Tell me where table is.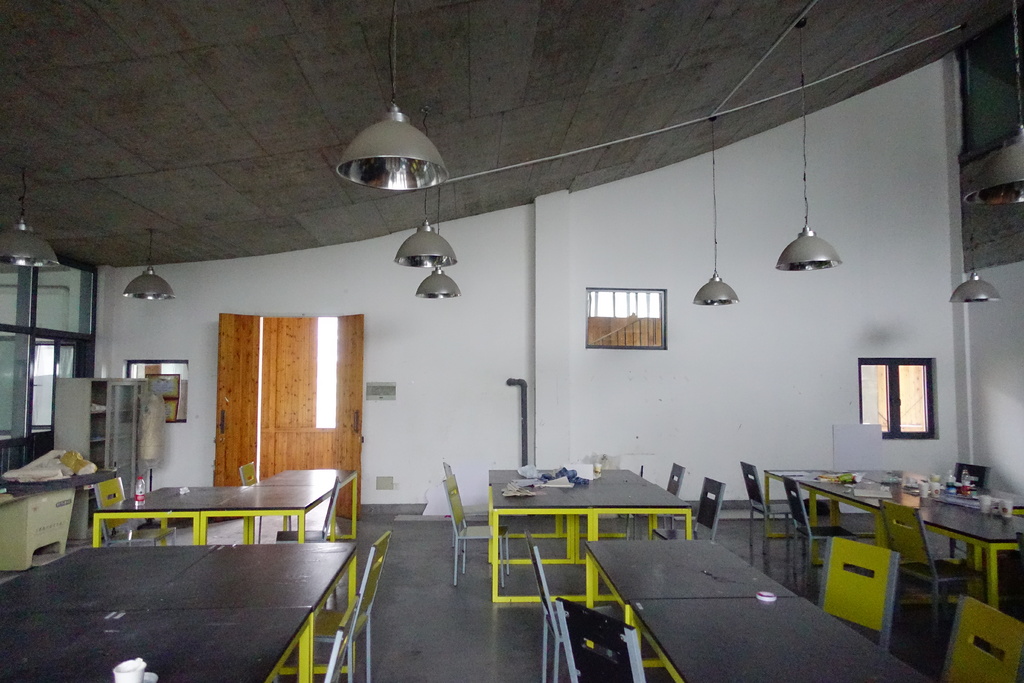
table is at x1=488, y1=456, x2=699, y2=602.
